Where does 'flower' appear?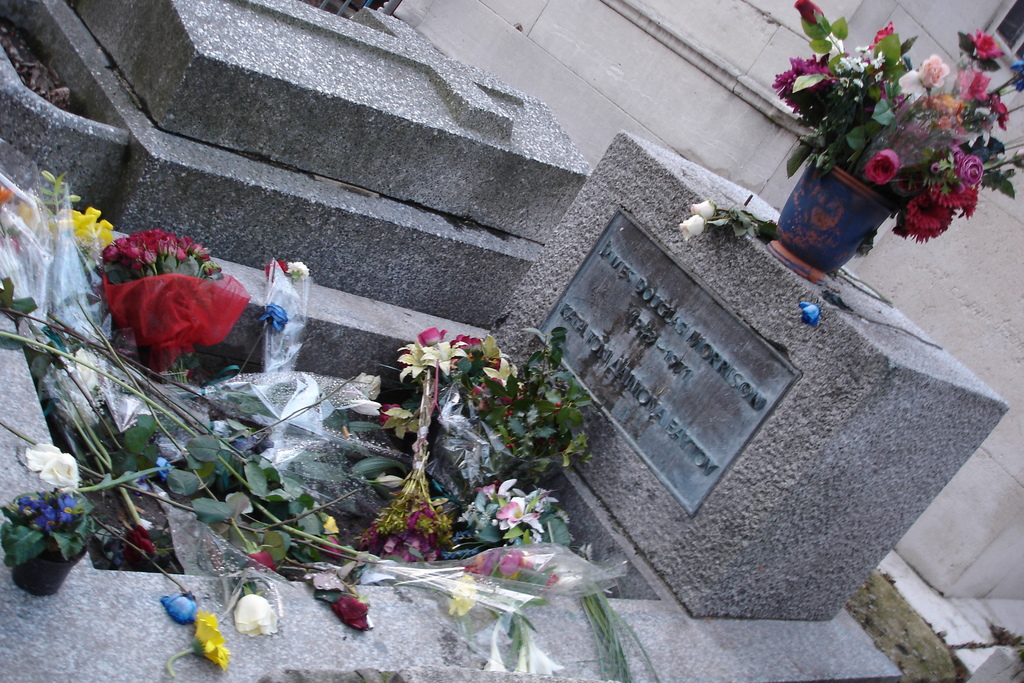
Appears at left=795, top=303, right=820, bottom=325.
